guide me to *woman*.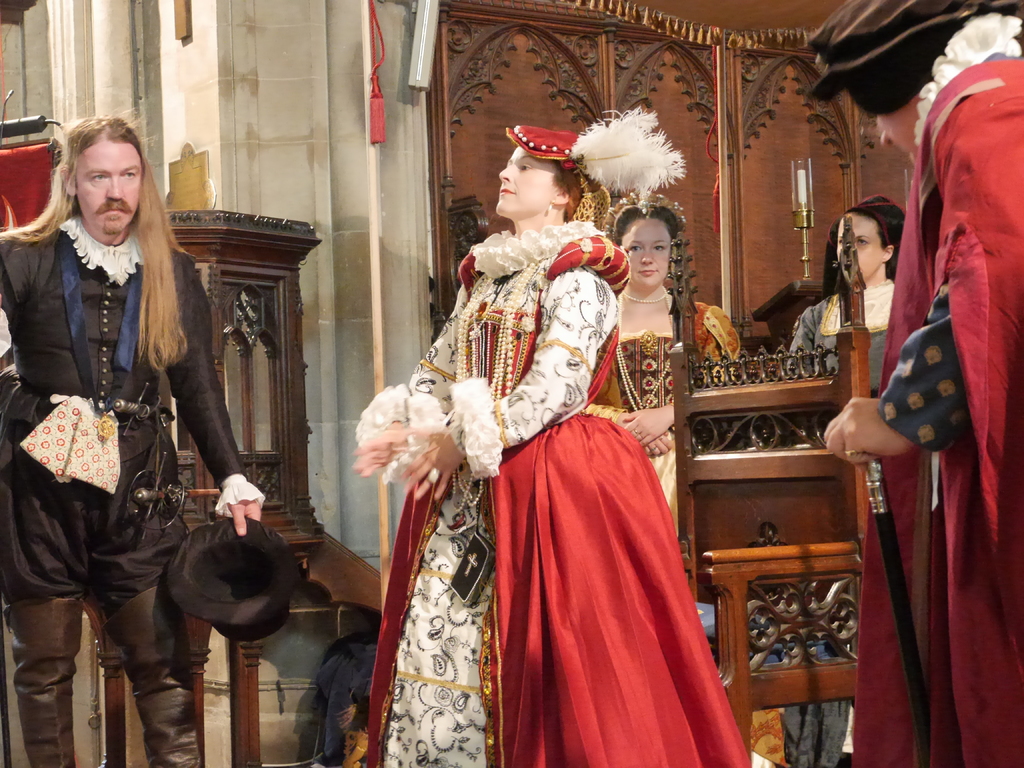
Guidance: (789, 192, 900, 767).
